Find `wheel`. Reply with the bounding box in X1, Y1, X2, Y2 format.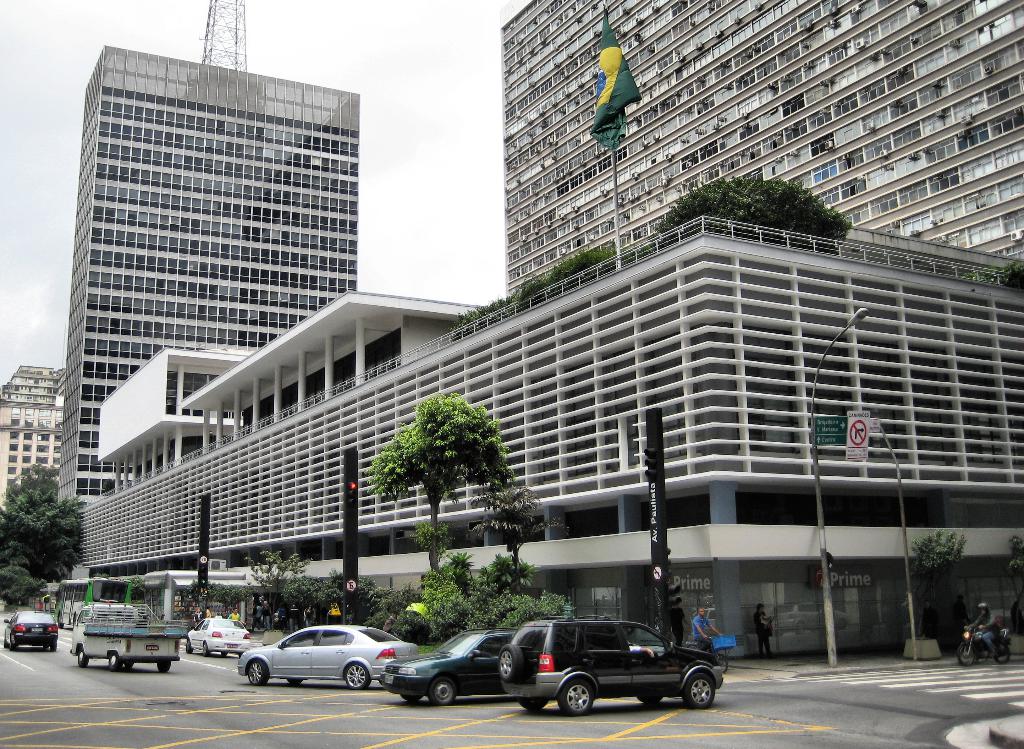
122, 662, 133, 673.
